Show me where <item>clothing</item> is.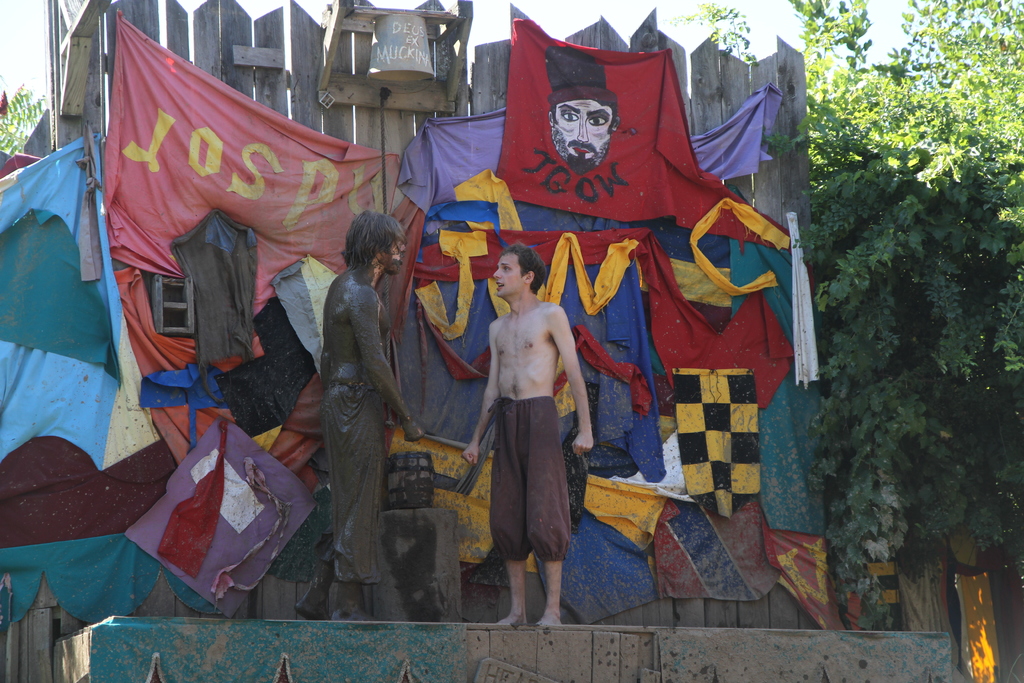
<item>clothing</item> is at 488,393,573,563.
